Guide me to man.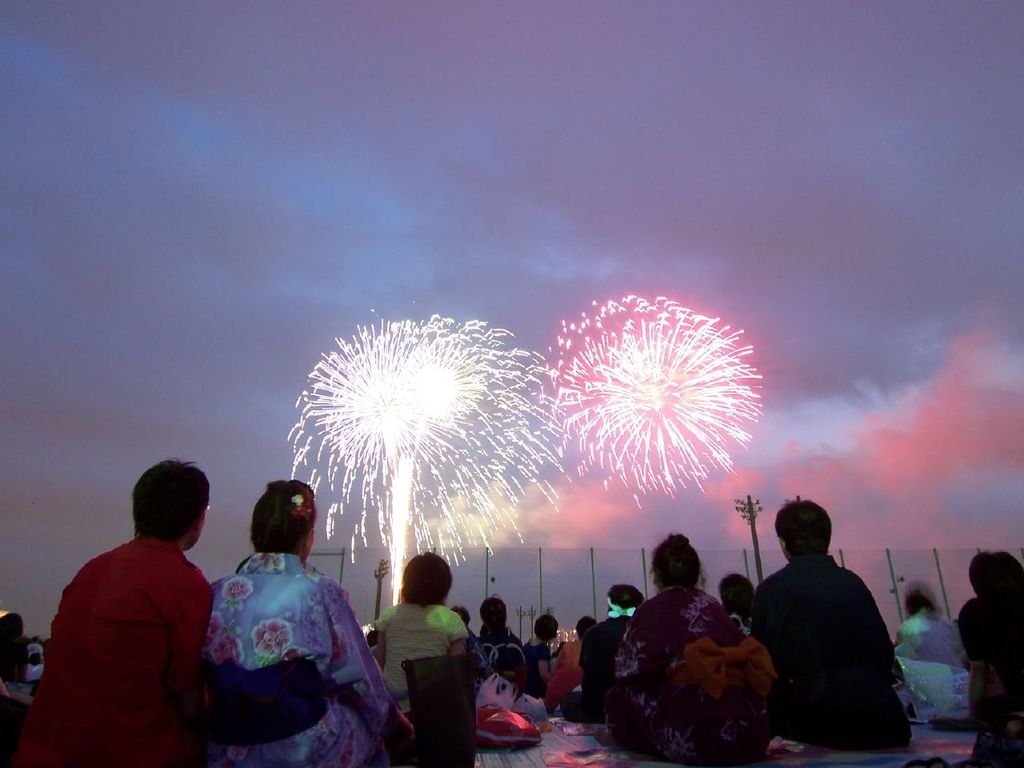
Guidance: bbox=(30, 452, 235, 766).
